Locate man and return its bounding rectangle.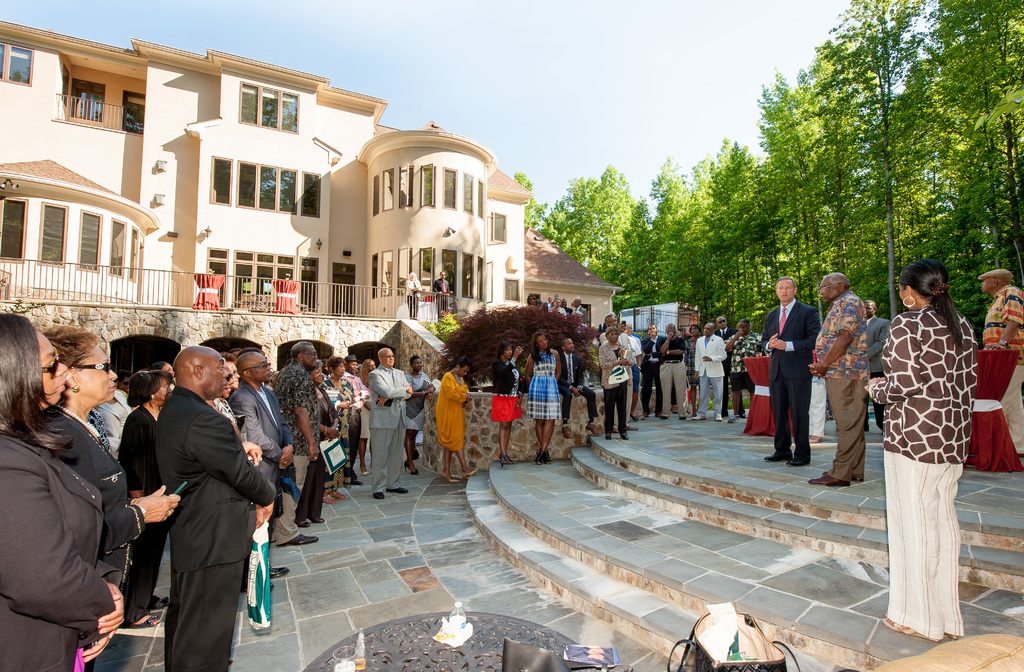
570 298 589 325.
